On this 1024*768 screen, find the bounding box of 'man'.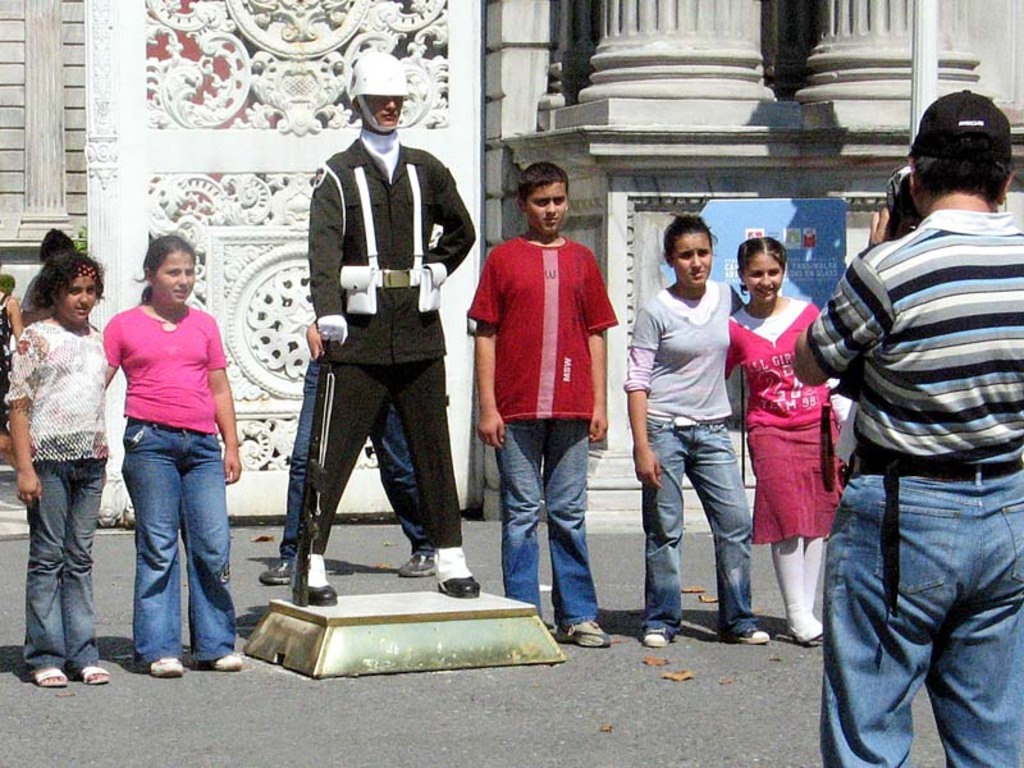
Bounding box: [left=310, top=51, right=481, bottom=608].
